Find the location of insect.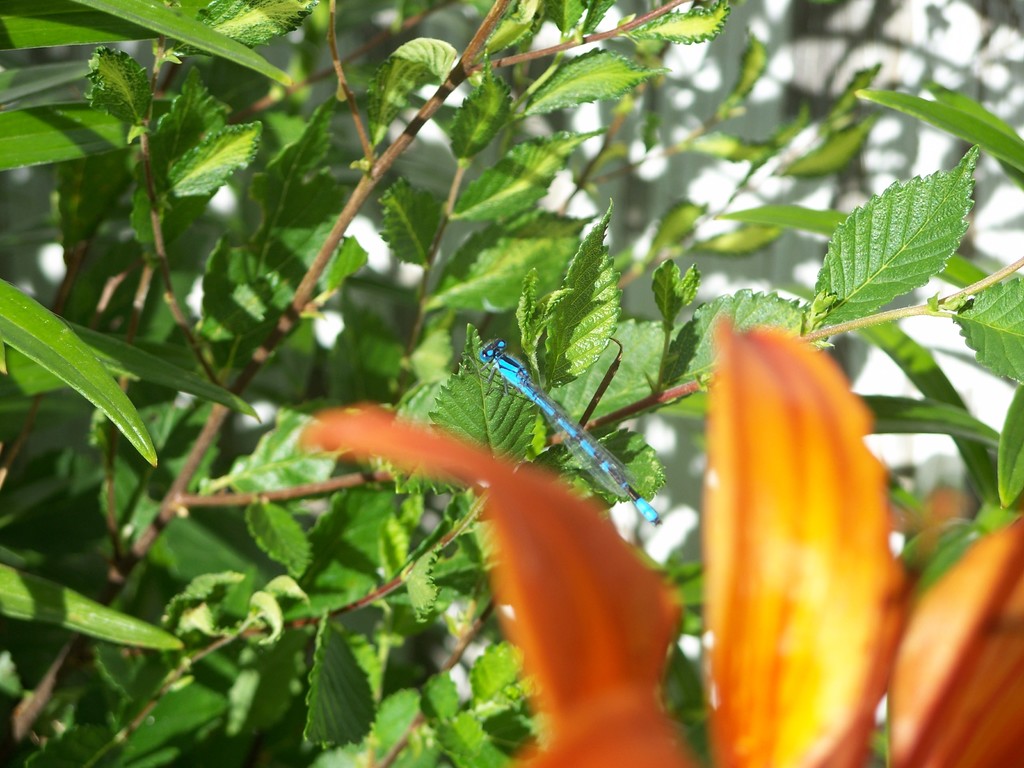
Location: 461, 339, 663, 524.
